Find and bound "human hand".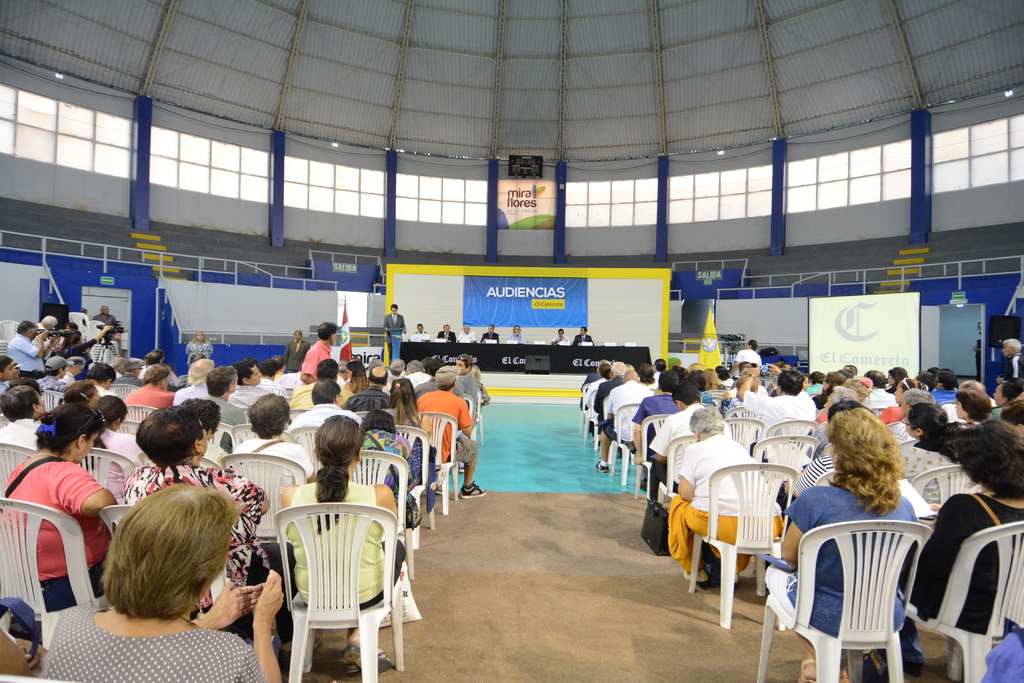
Bound: BBox(927, 501, 946, 520).
